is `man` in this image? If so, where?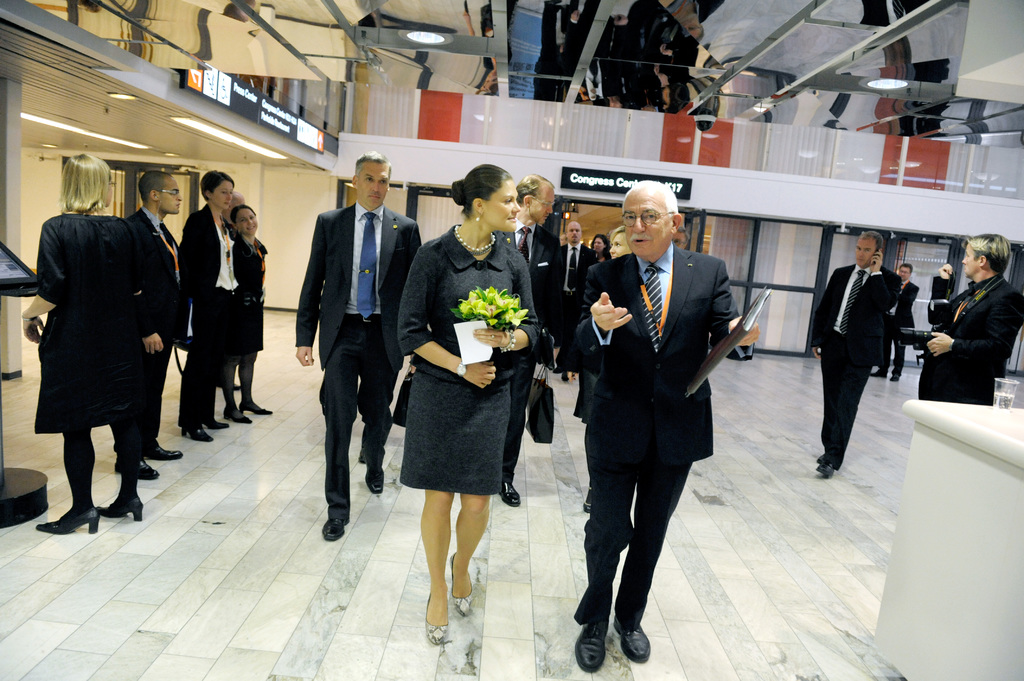
Yes, at l=557, t=220, r=598, b=382.
